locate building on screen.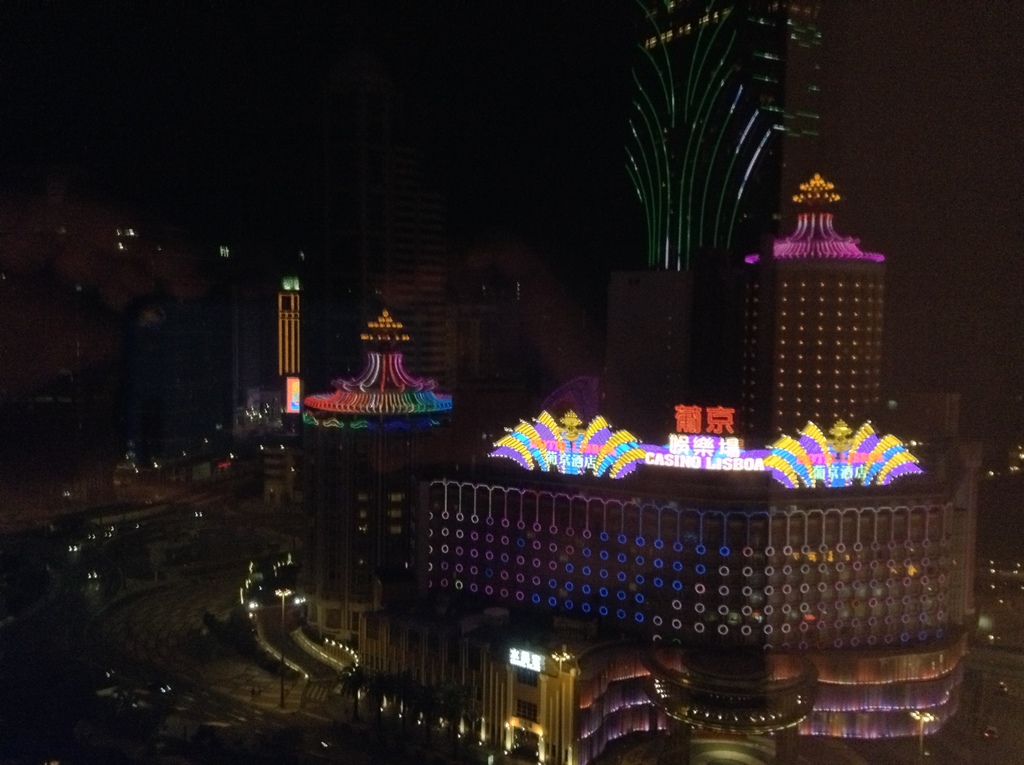
On screen at rect(713, 142, 925, 477).
